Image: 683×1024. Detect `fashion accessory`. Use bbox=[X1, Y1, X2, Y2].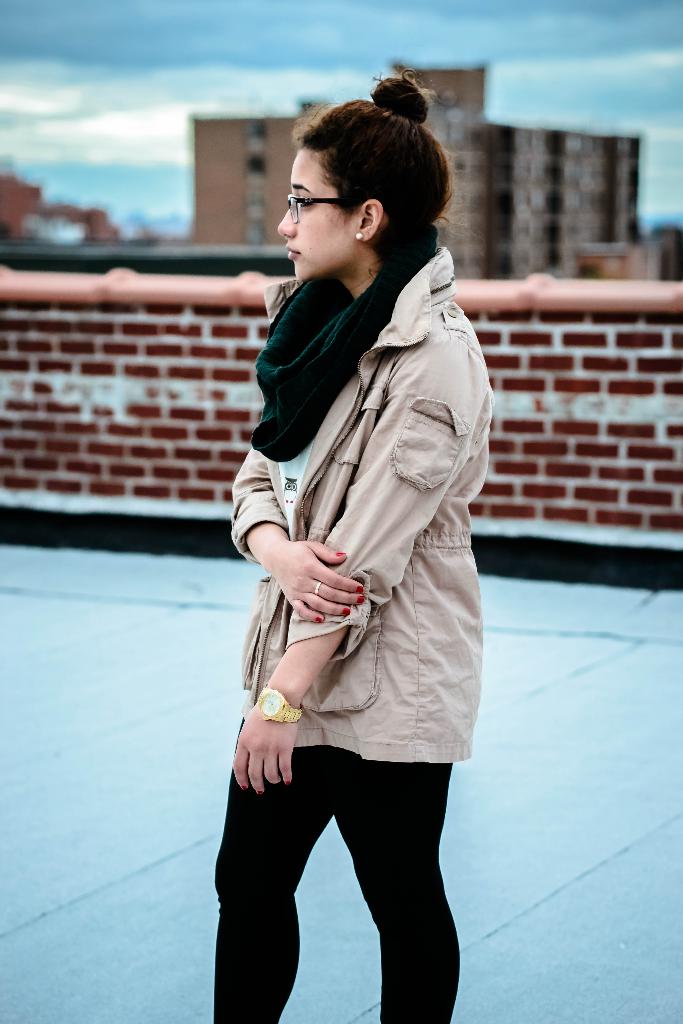
bbox=[247, 228, 434, 464].
